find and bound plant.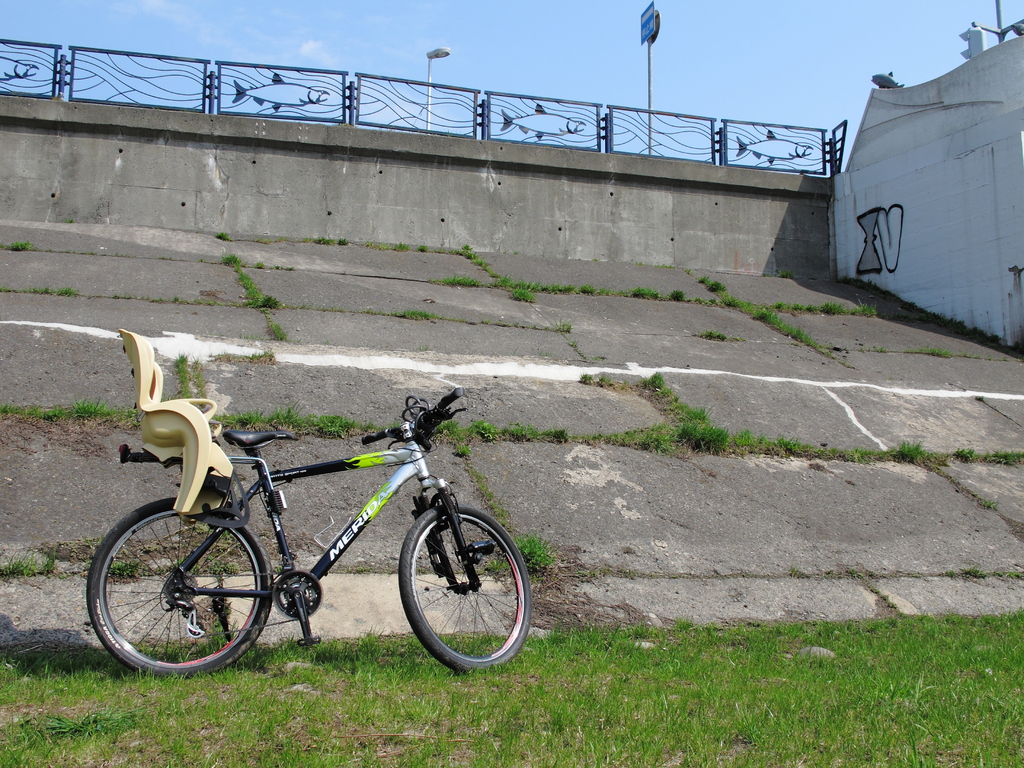
Bound: {"left": 3, "top": 241, "right": 30, "bottom": 252}.
